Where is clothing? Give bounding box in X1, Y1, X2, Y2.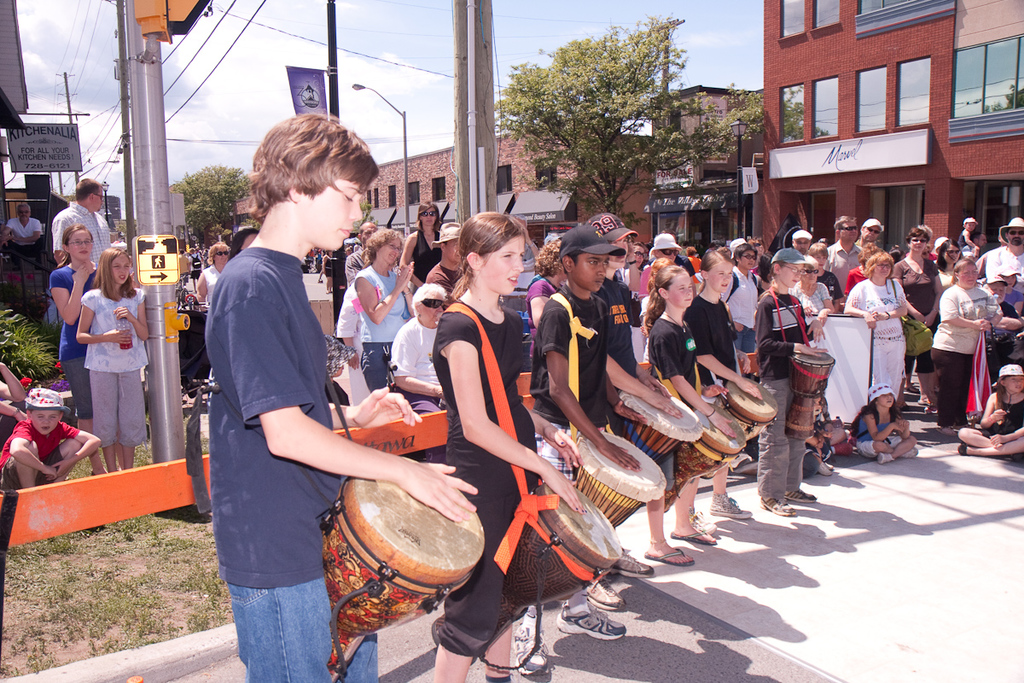
975, 248, 1023, 289.
